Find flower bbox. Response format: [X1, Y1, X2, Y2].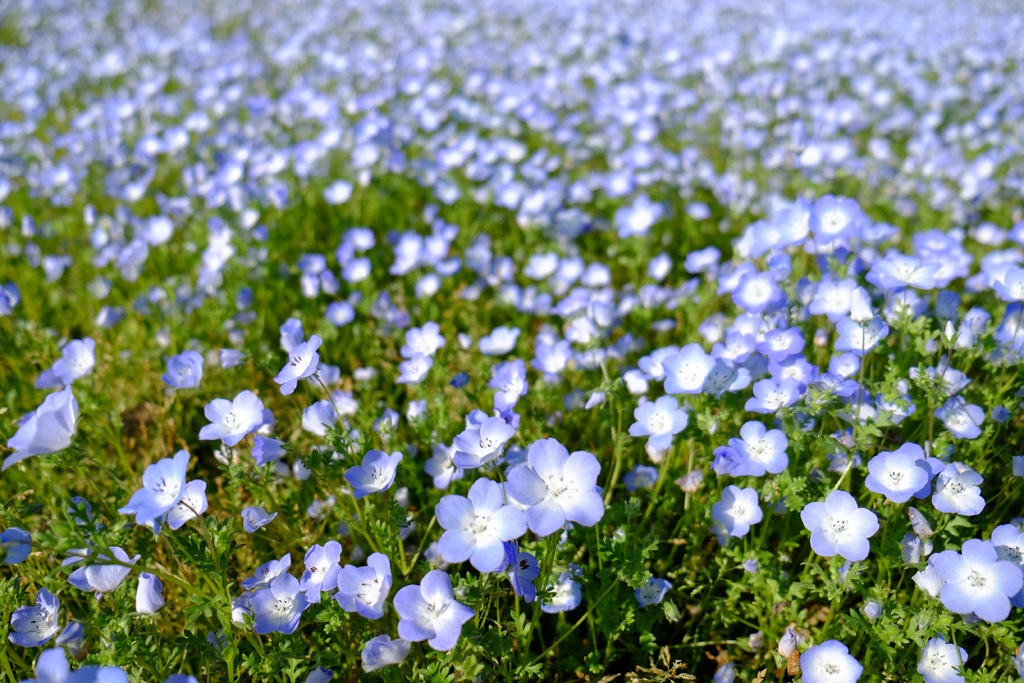
[65, 547, 144, 591].
